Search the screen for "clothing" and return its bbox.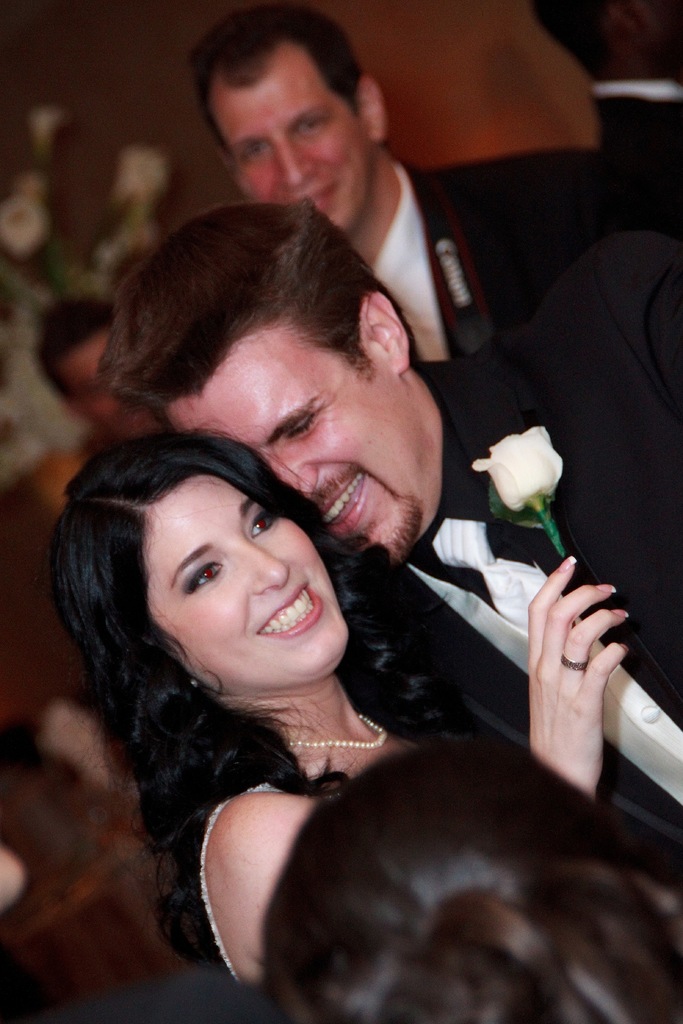
Found: 351 330 682 831.
